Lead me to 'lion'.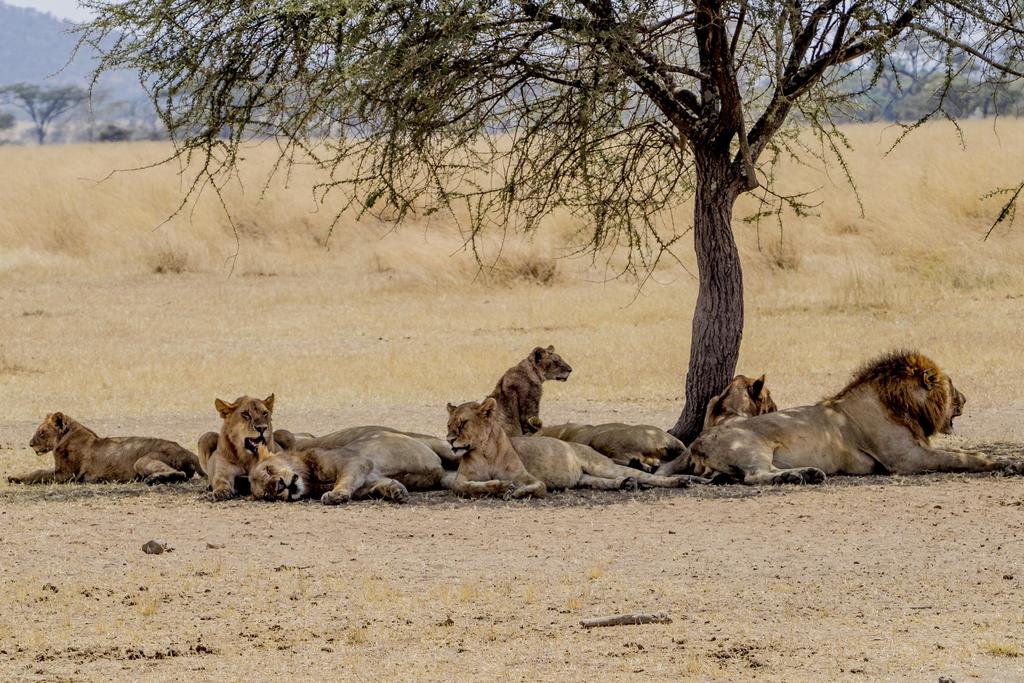
Lead to box=[686, 352, 1016, 488].
